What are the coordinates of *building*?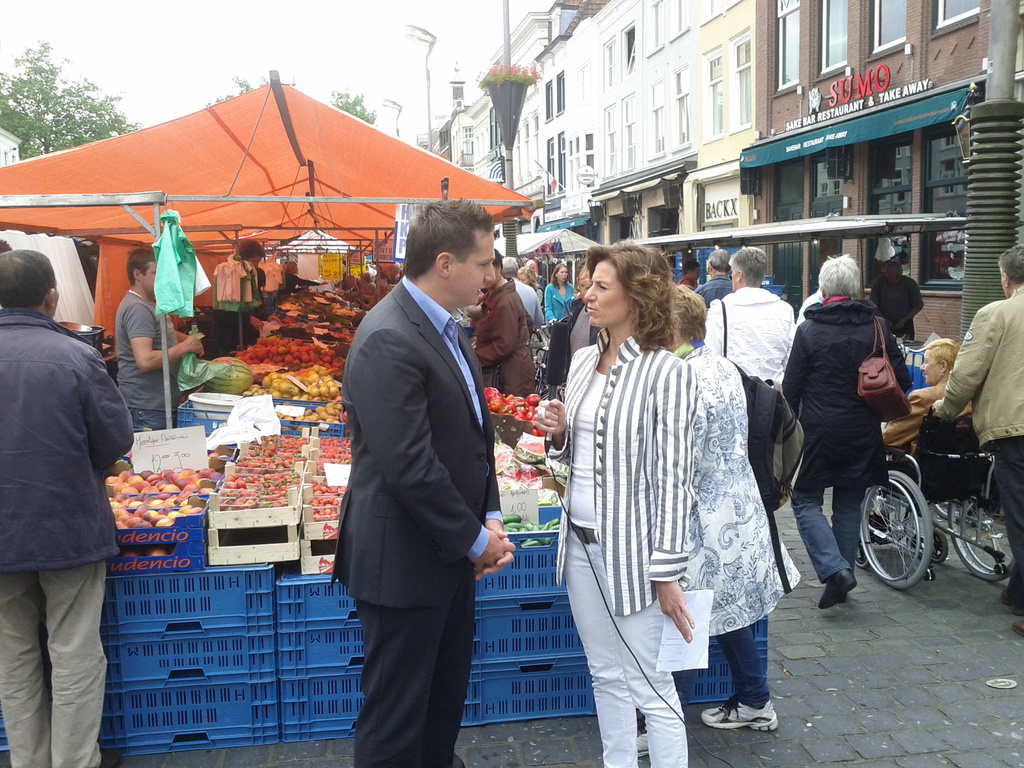
Rect(552, 0, 753, 282).
